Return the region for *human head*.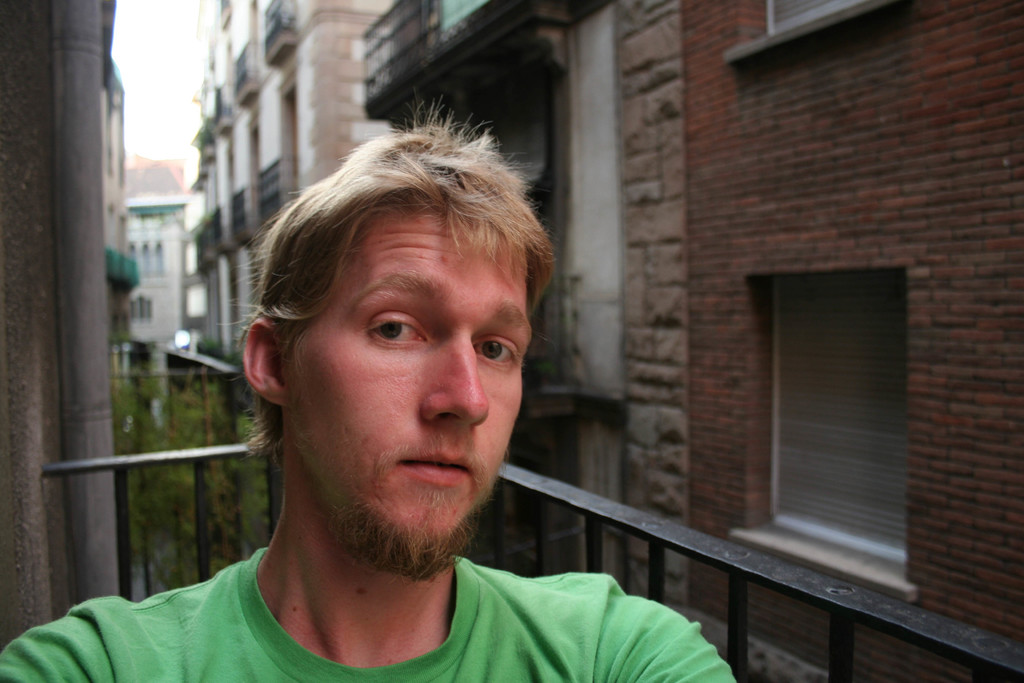
[241, 113, 561, 588].
